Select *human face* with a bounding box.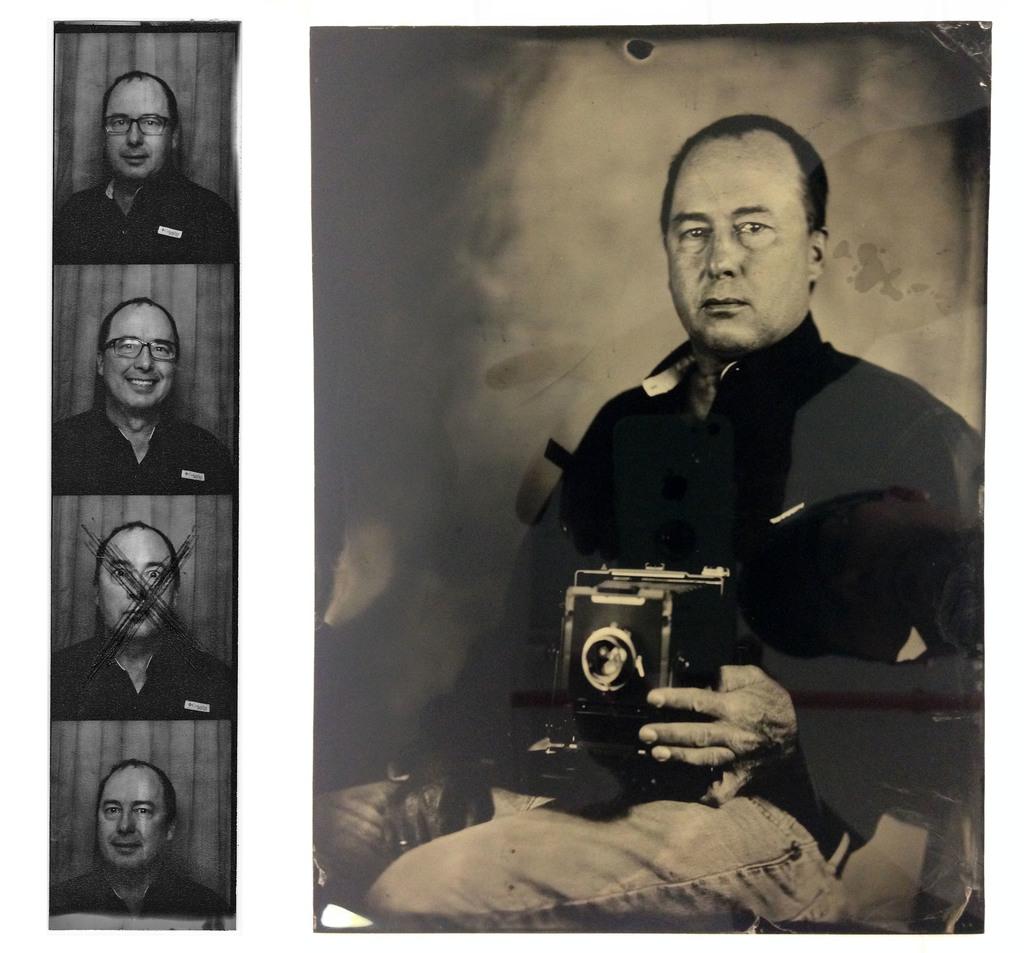
99:524:177:636.
